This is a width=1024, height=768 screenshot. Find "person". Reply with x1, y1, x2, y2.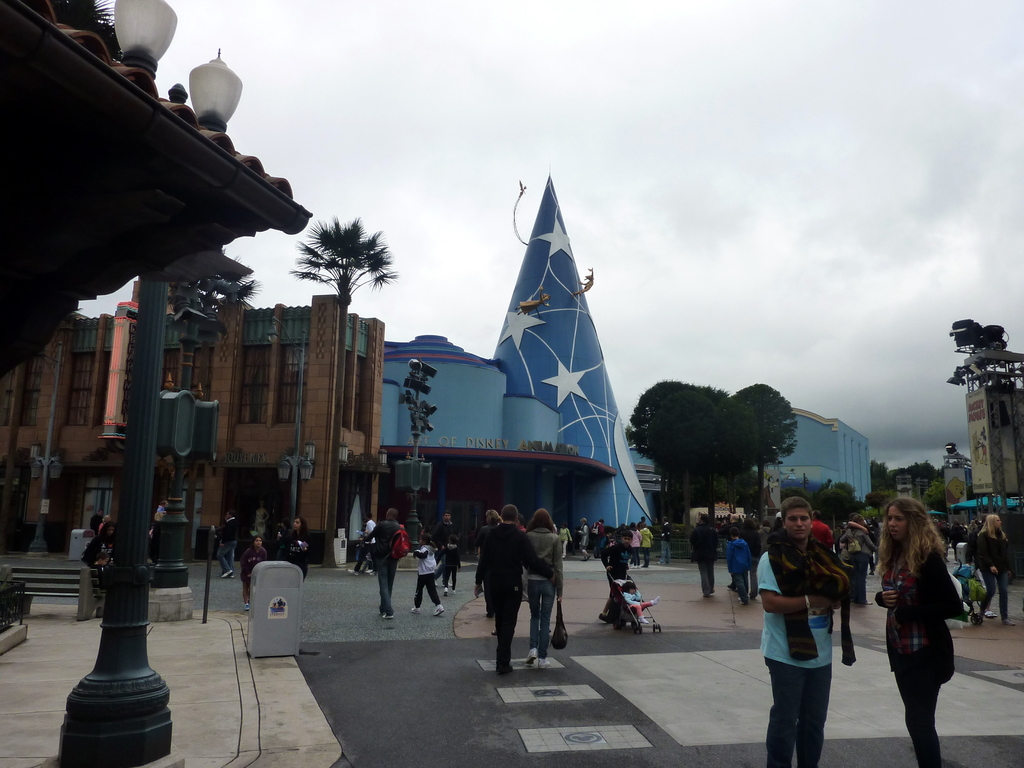
766, 496, 855, 752.
